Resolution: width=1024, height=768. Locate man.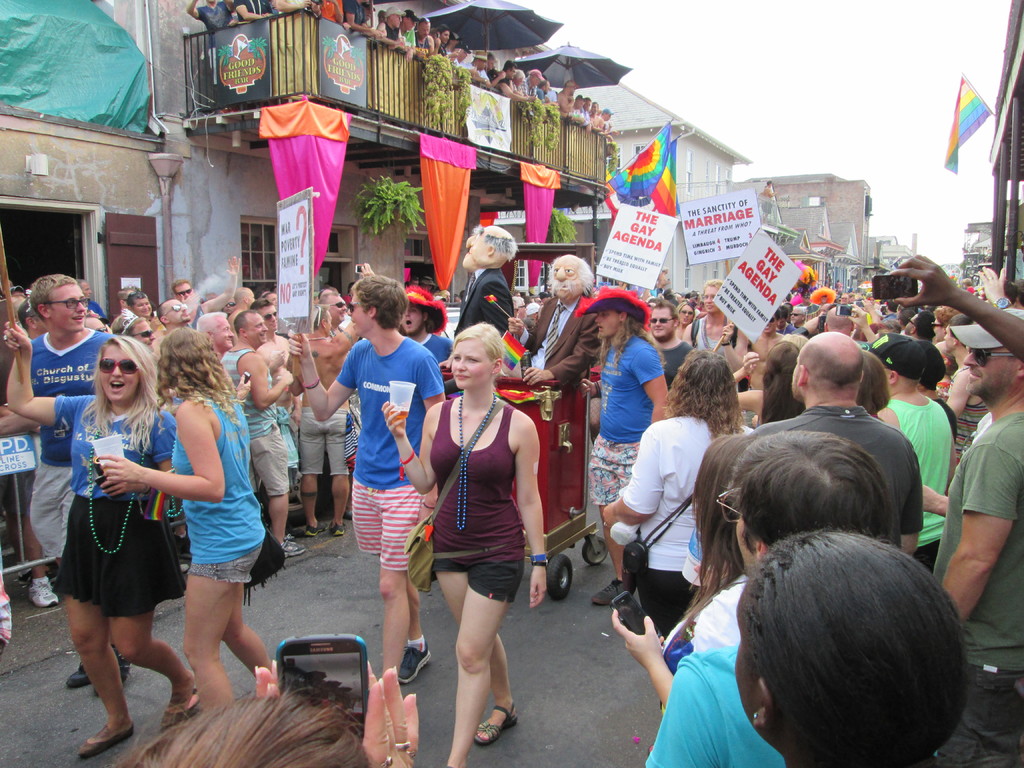
l=227, t=285, r=249, b=319.
